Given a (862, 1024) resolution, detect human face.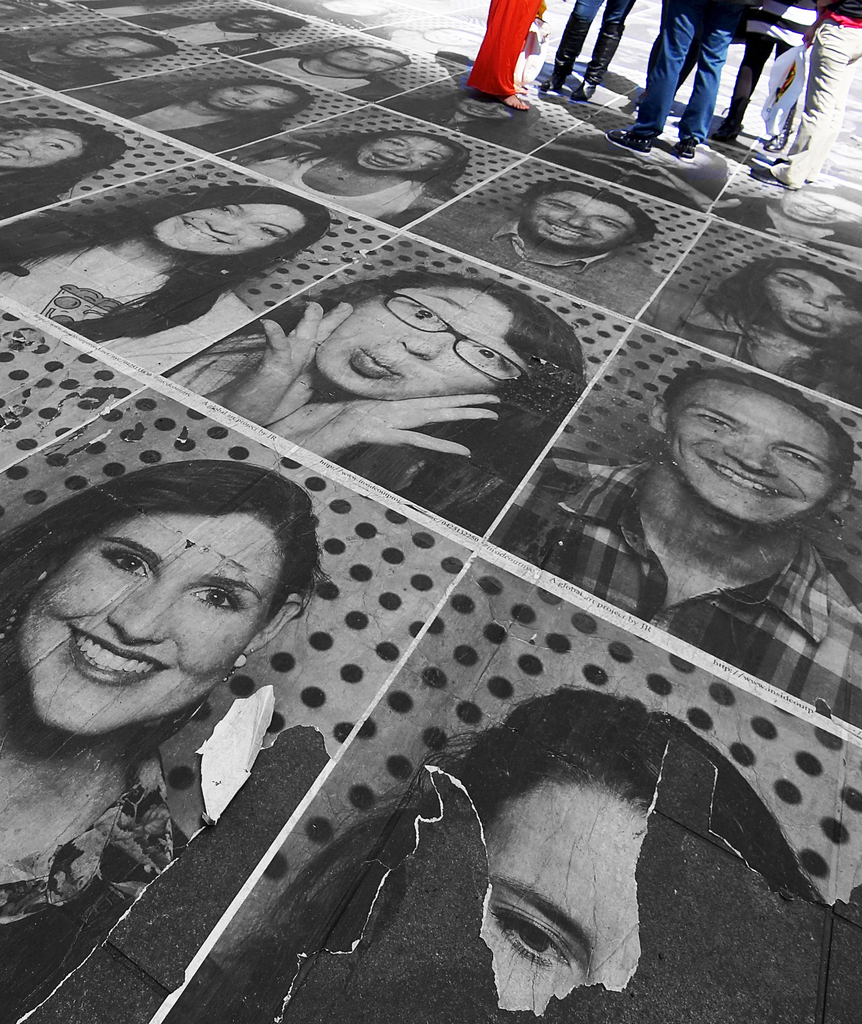
<box>0,125,82,170</box>.
